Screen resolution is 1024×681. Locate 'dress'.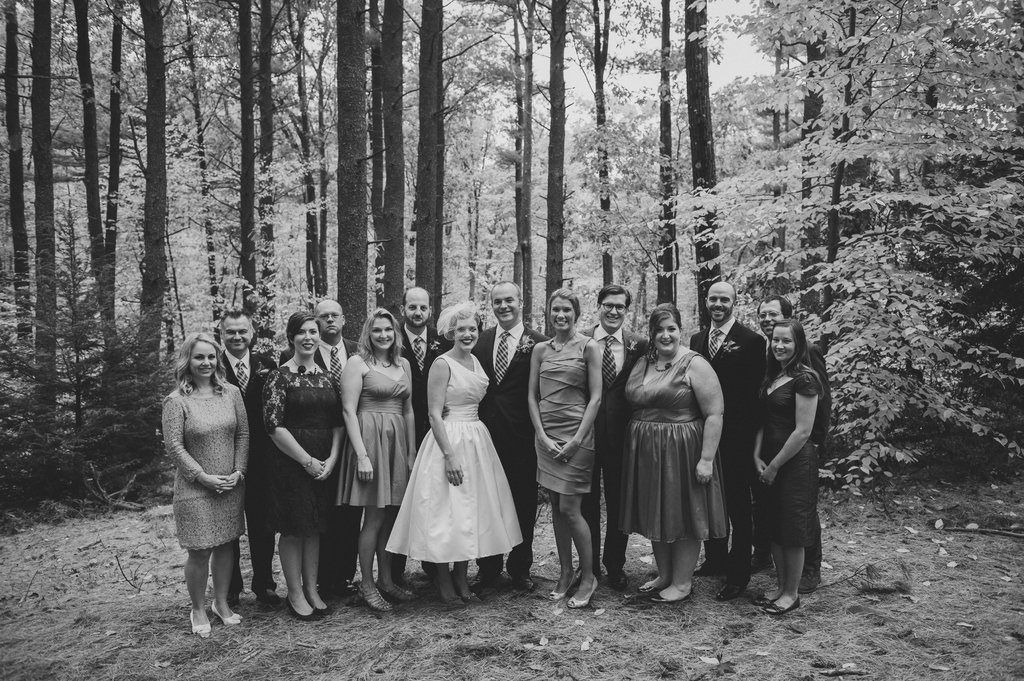
<bbox>383, 353, 525, 563</bbox>.
